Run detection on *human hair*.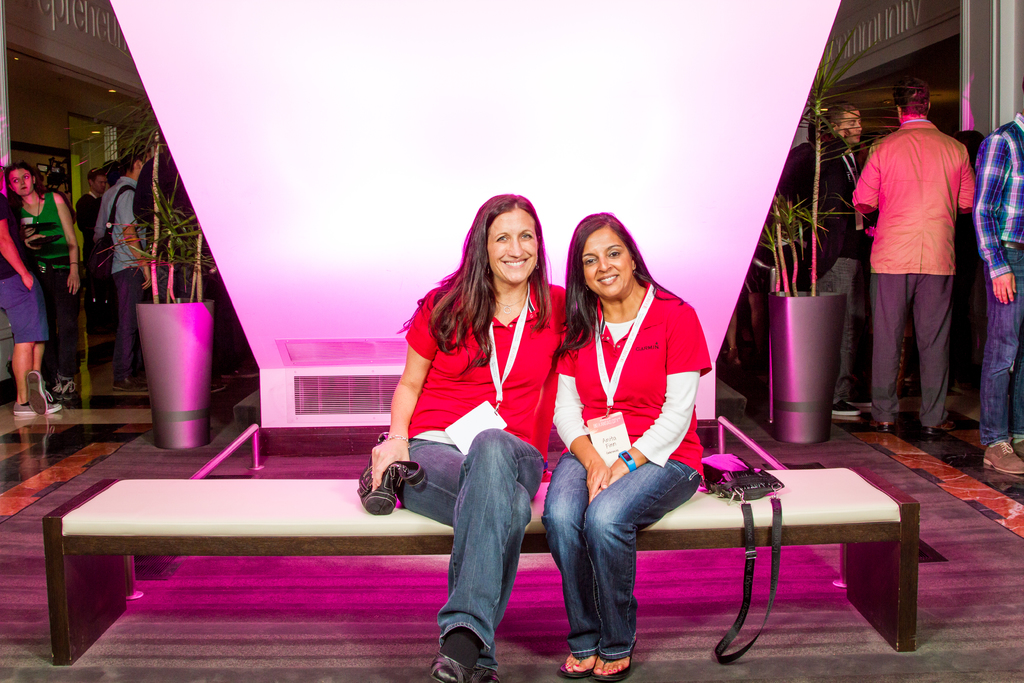
Result: crop(105, 162, 116, 185).
